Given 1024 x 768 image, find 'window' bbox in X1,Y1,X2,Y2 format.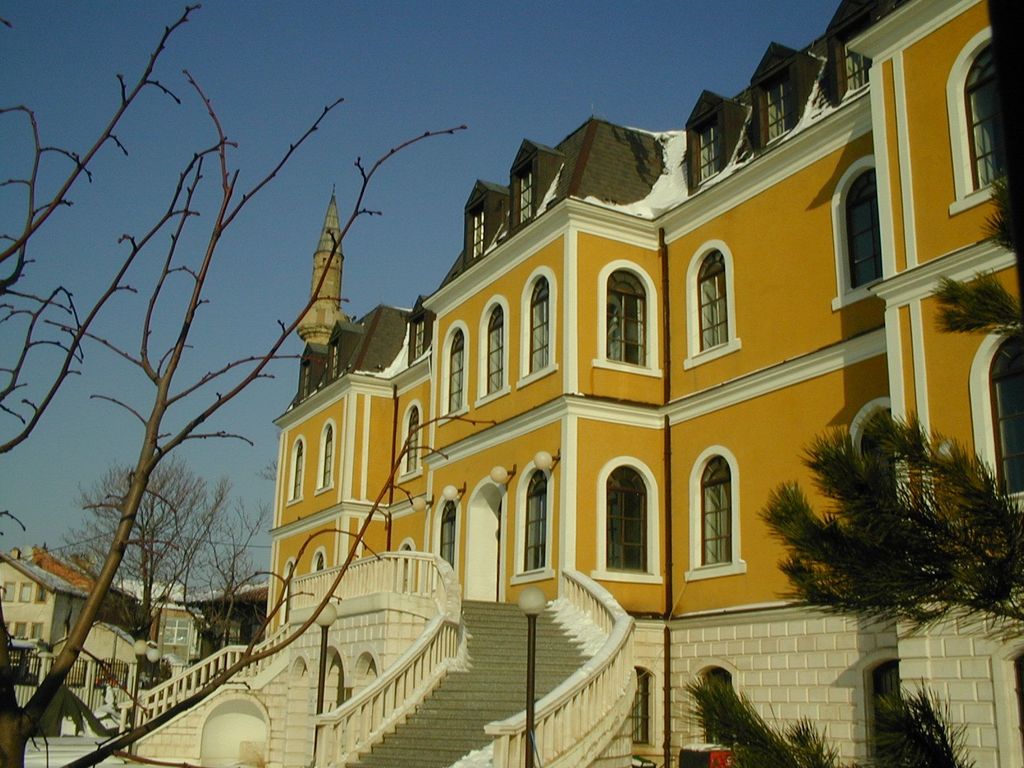
35,586,44,605.
